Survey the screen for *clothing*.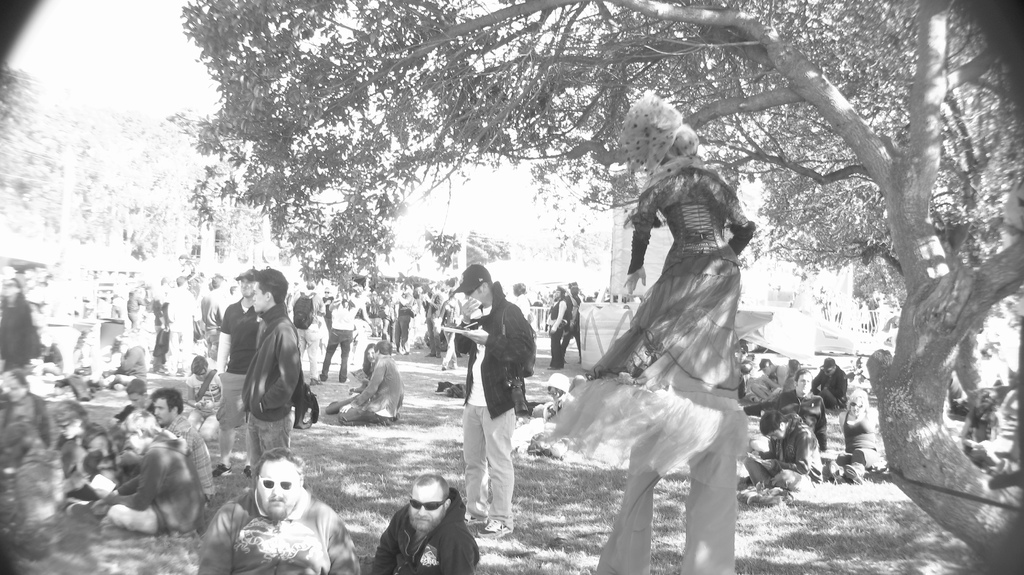
Survey found: l=388, t=300, r=412, b=352.
